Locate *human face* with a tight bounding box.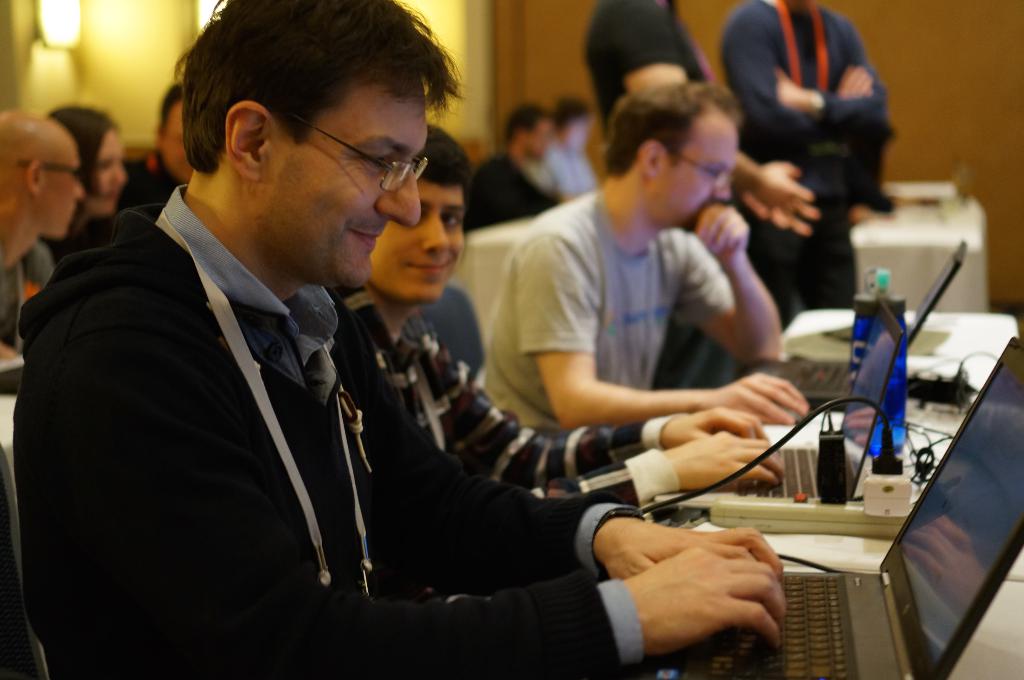
crop(275, 79, 425, 292).
